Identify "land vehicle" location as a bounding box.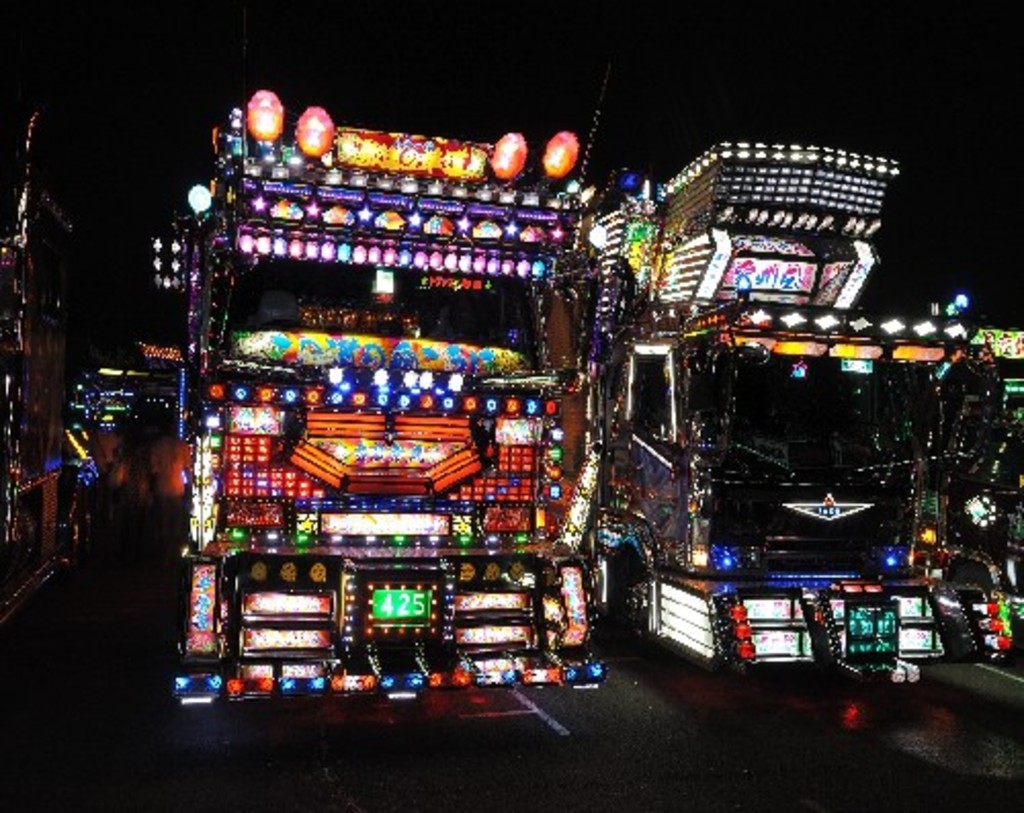
BBox(971, 367, 1022, 678).
